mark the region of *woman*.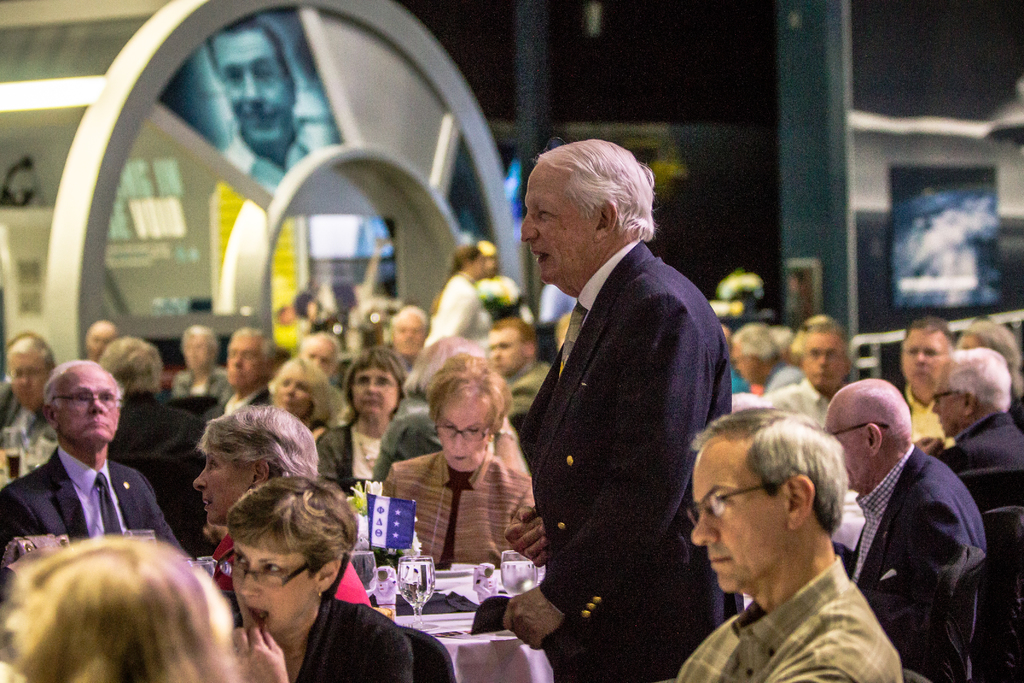
Region: (320, 347, 404, 504).
